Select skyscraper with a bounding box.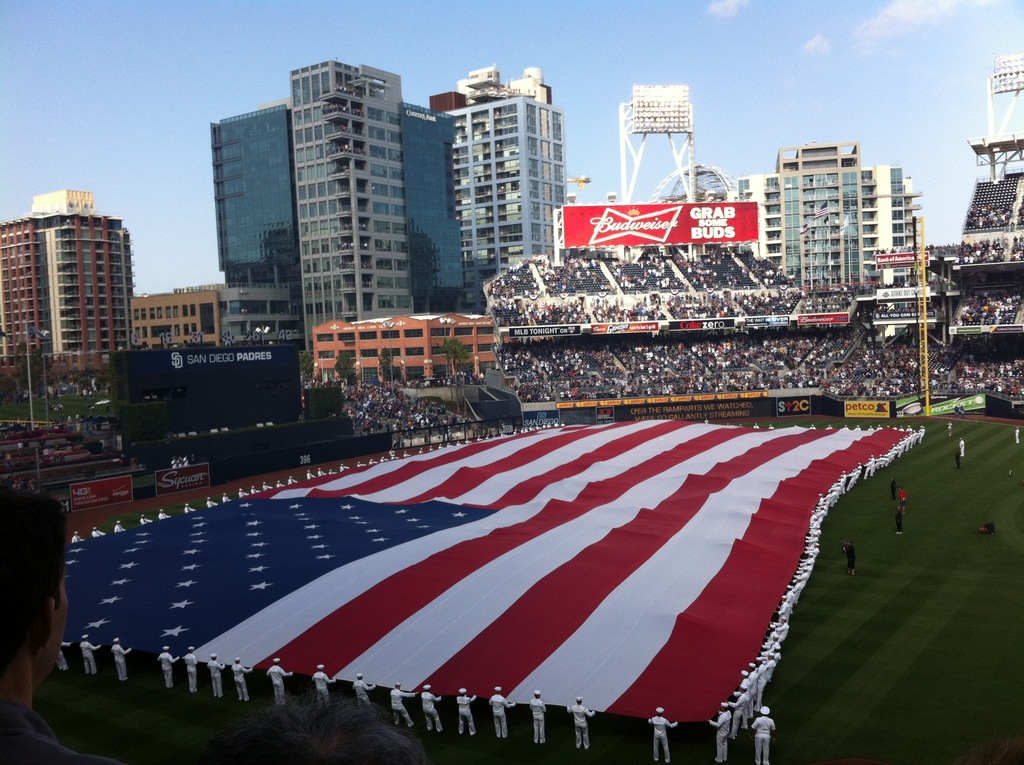
303/310/501/367.
